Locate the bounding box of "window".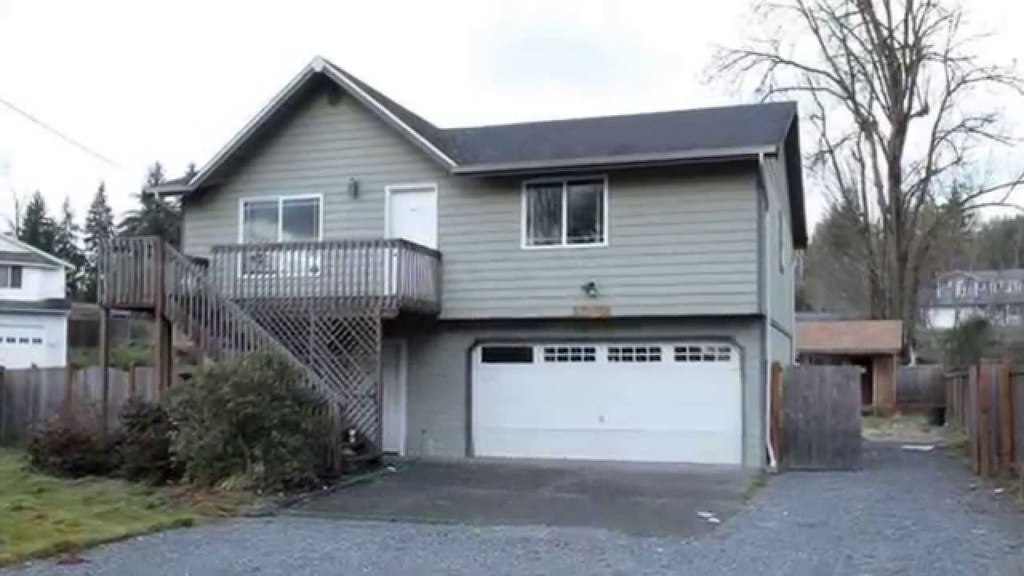
Bounding box: {"x1": 241, "y1": 191, "x2": 325, "y2": 278}.
